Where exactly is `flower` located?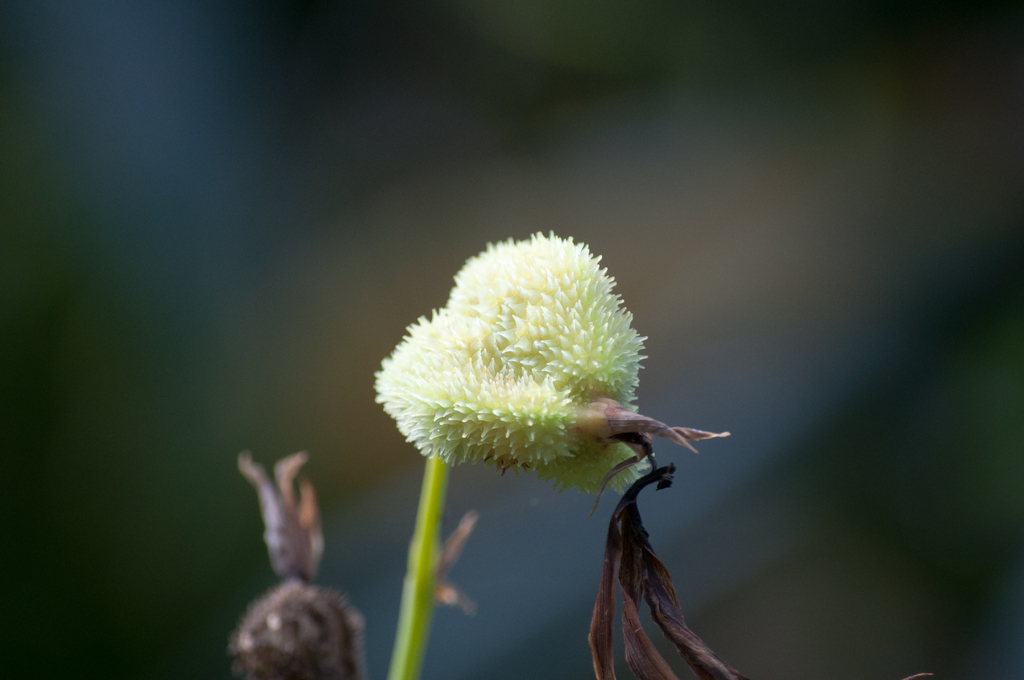
Its bounding box is l=392, t=273, r=748, b=514.
